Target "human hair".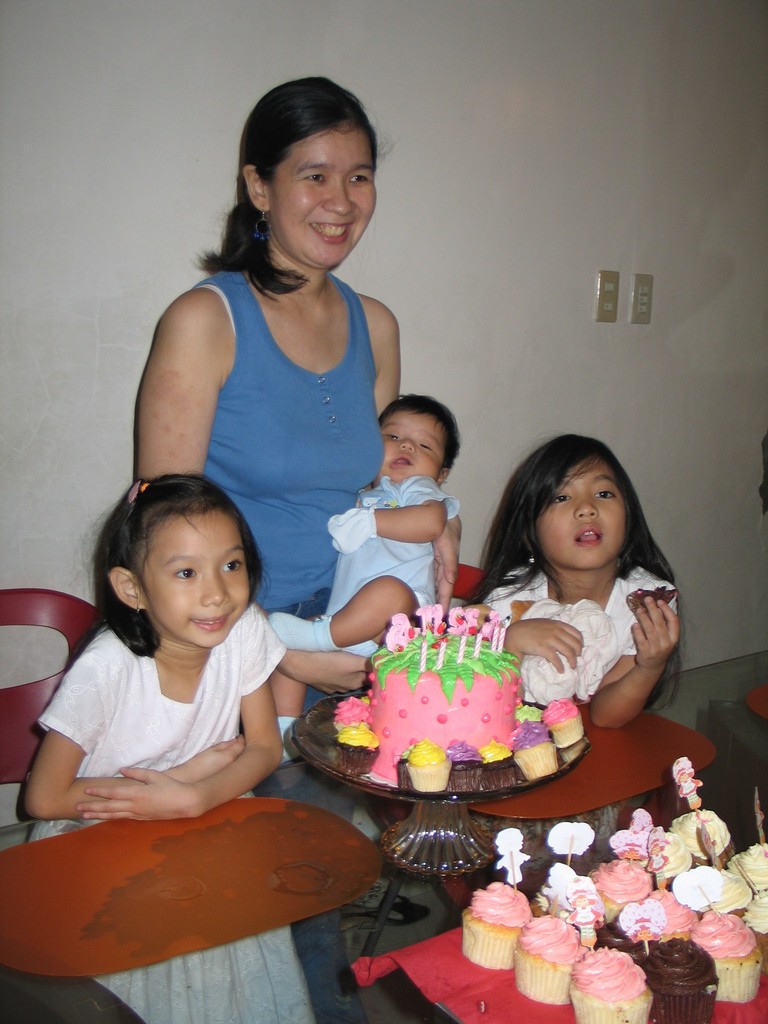
Target region: bbox=(376, 392, 460, 478).
